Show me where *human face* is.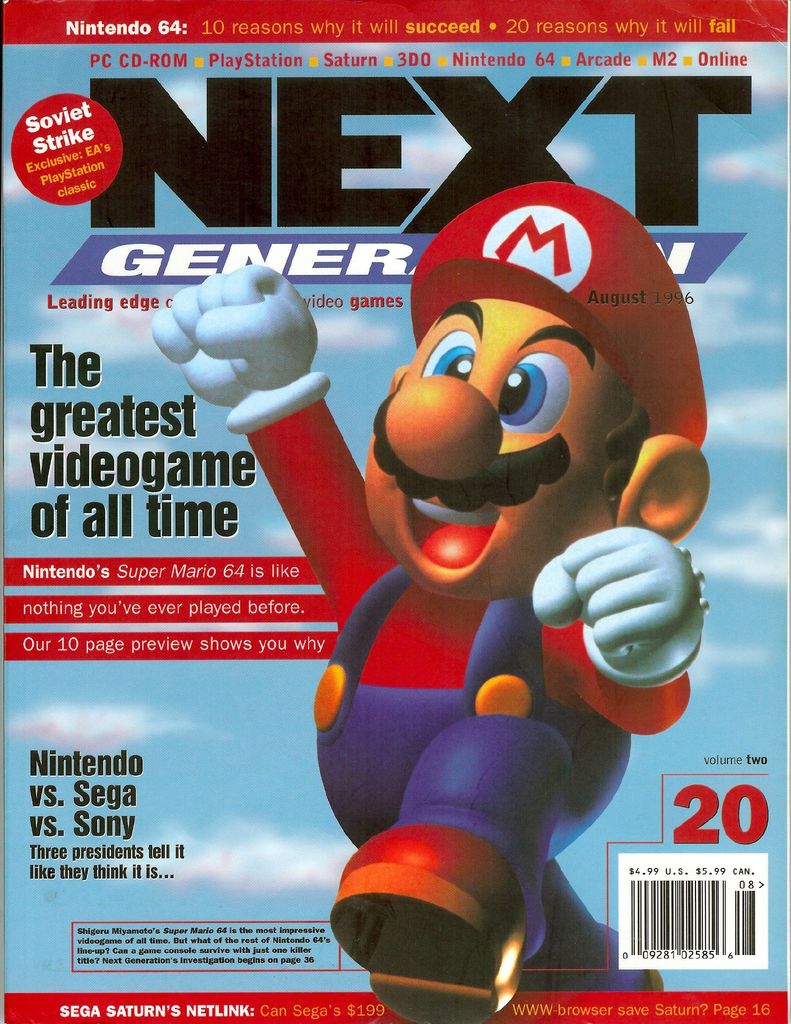
*human face* is at bbox(363, 296, 637, 595).
